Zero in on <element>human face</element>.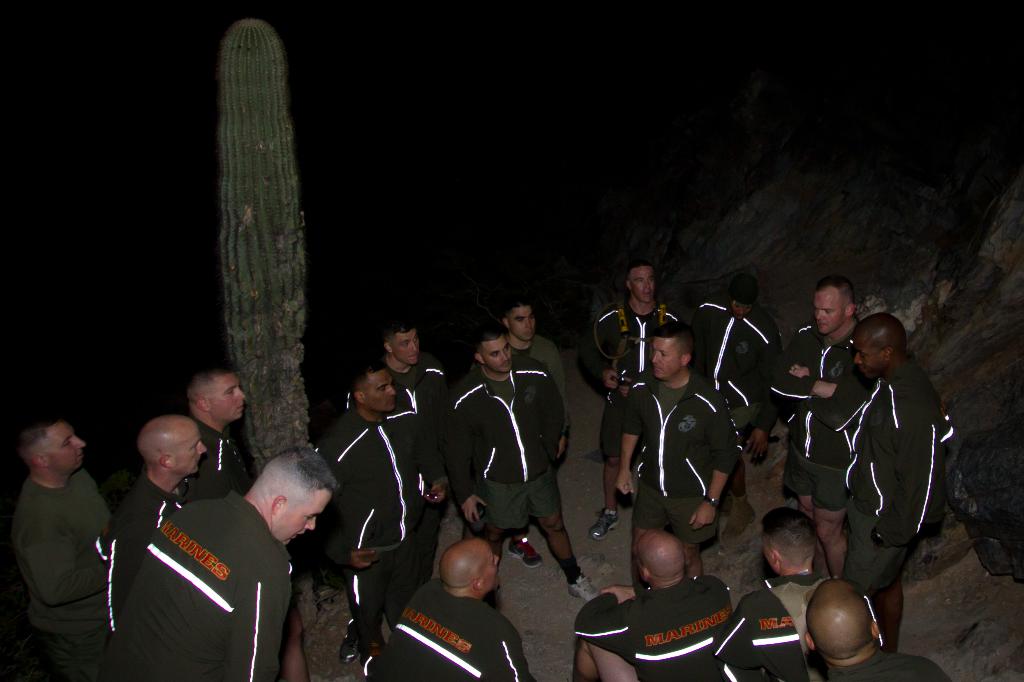
Zeroed in: (left=172, top=425, right=200, bottom=473).
